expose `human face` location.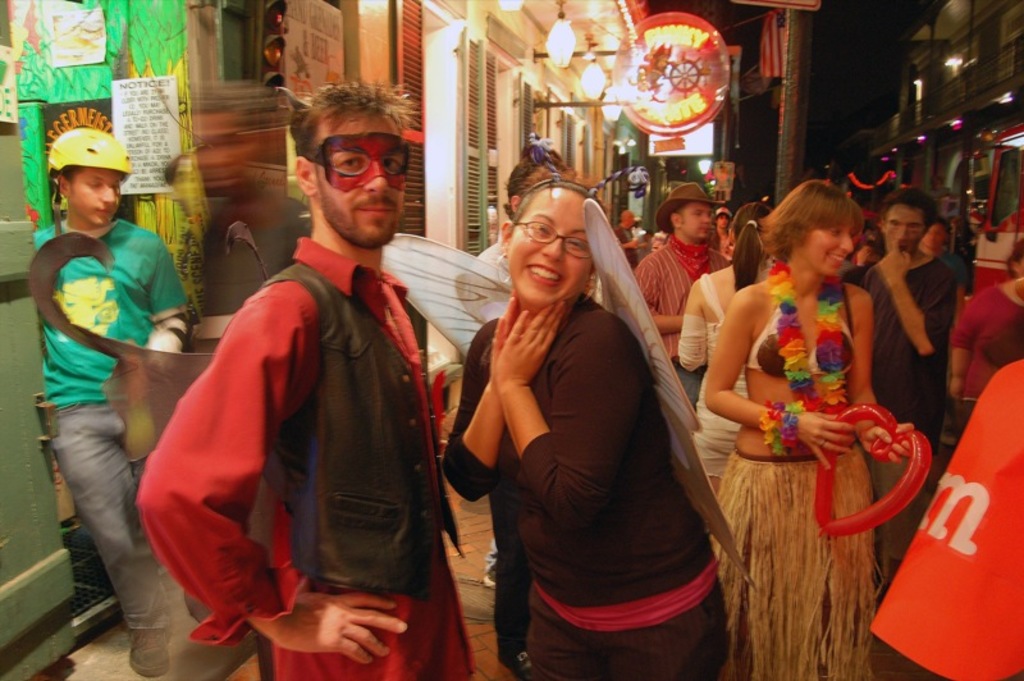
Exposed at 61,164,122,236.
